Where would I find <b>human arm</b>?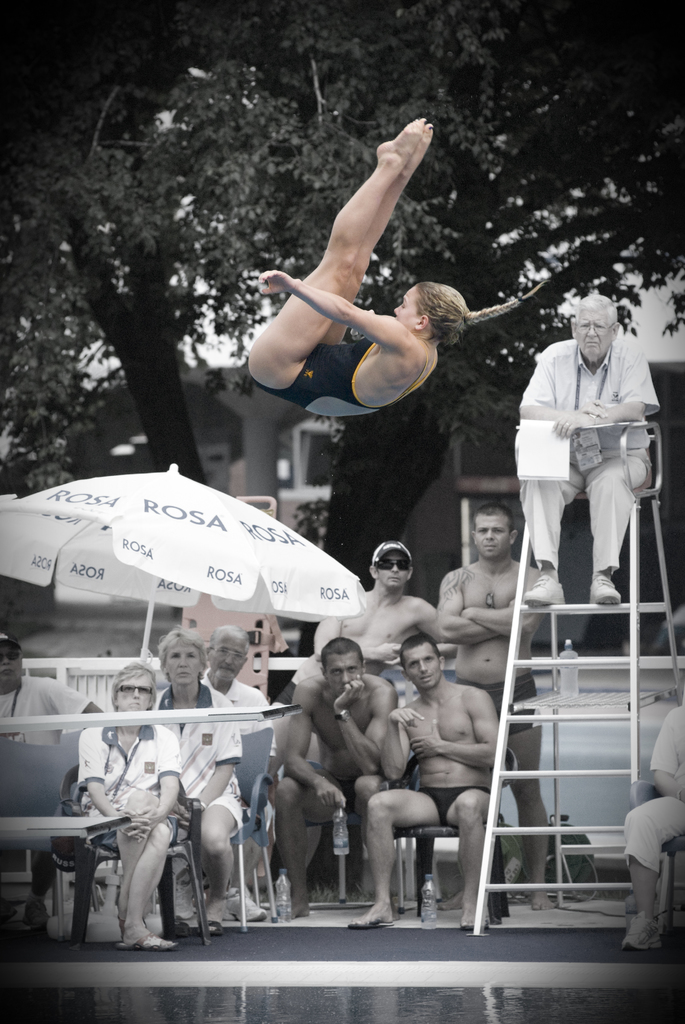
At <bbox>319, 672, 368, 760</bbox>.
